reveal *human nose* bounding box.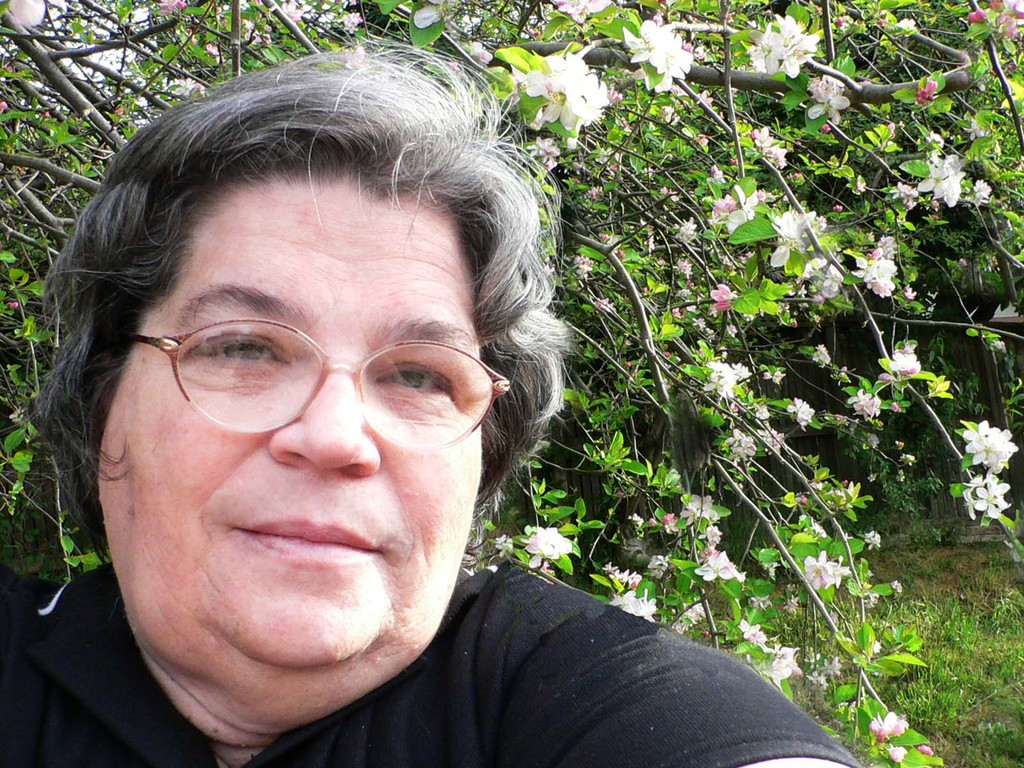
Revealed: x1=263 y1=339 x2=385 y2=476.
